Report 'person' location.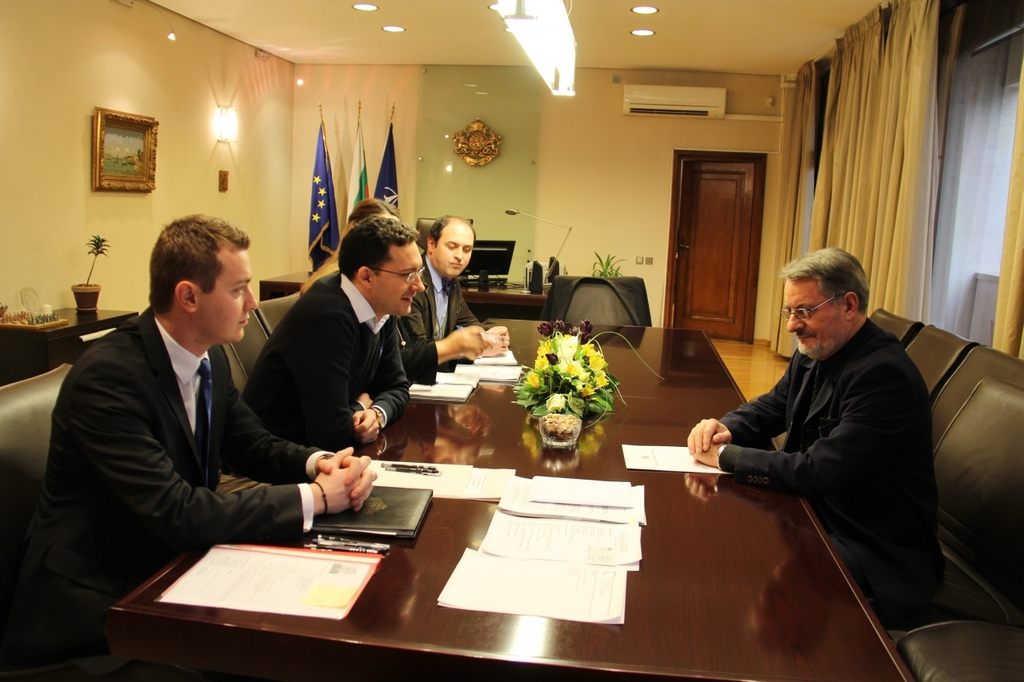
Report: detection(298, 195, 399, 287).
